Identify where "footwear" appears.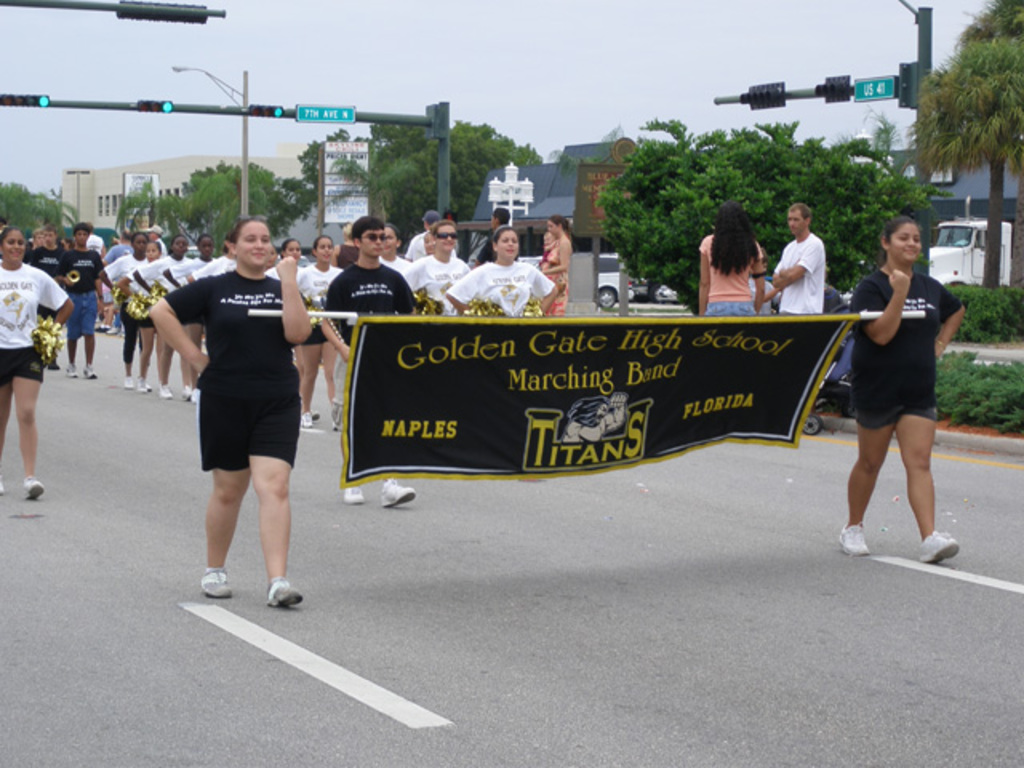
Appears at x1=128 y1=376 x2=133 y2=389.
